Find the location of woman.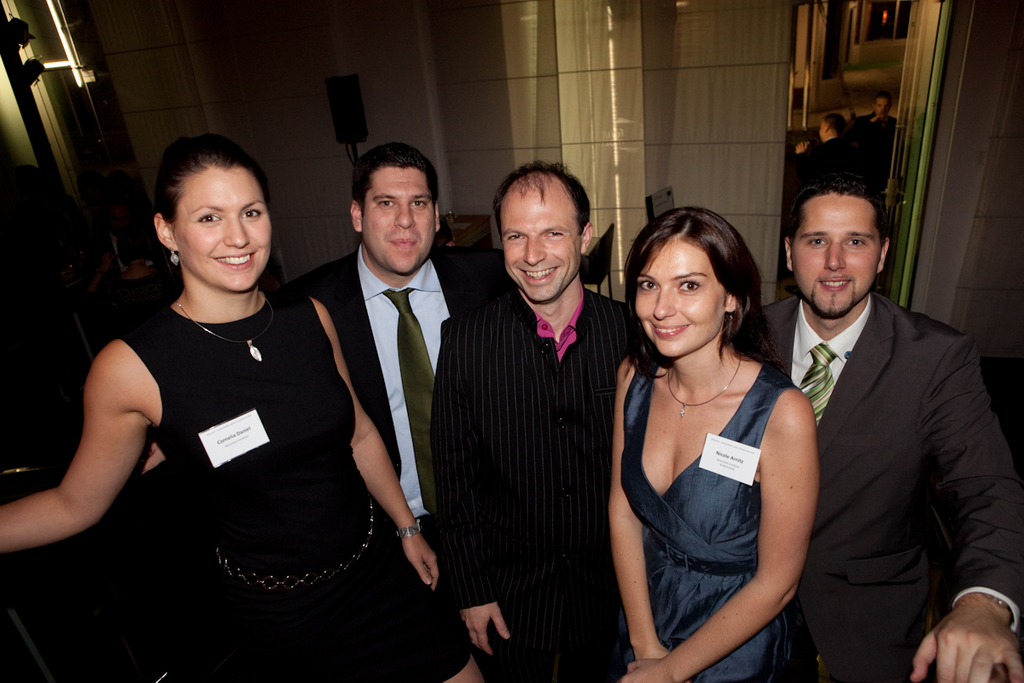
Location: Rect(0, 132, 484, 682).
